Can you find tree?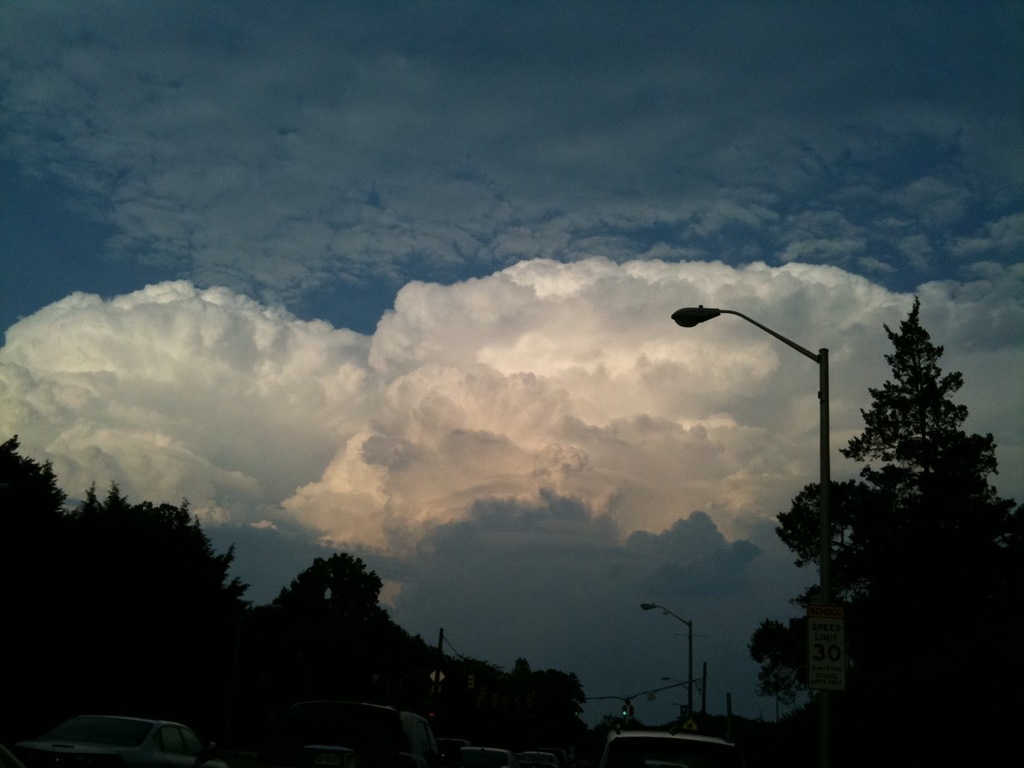
Yes, bounding box: x1=765 y1=479 x2=875 y2=615.
